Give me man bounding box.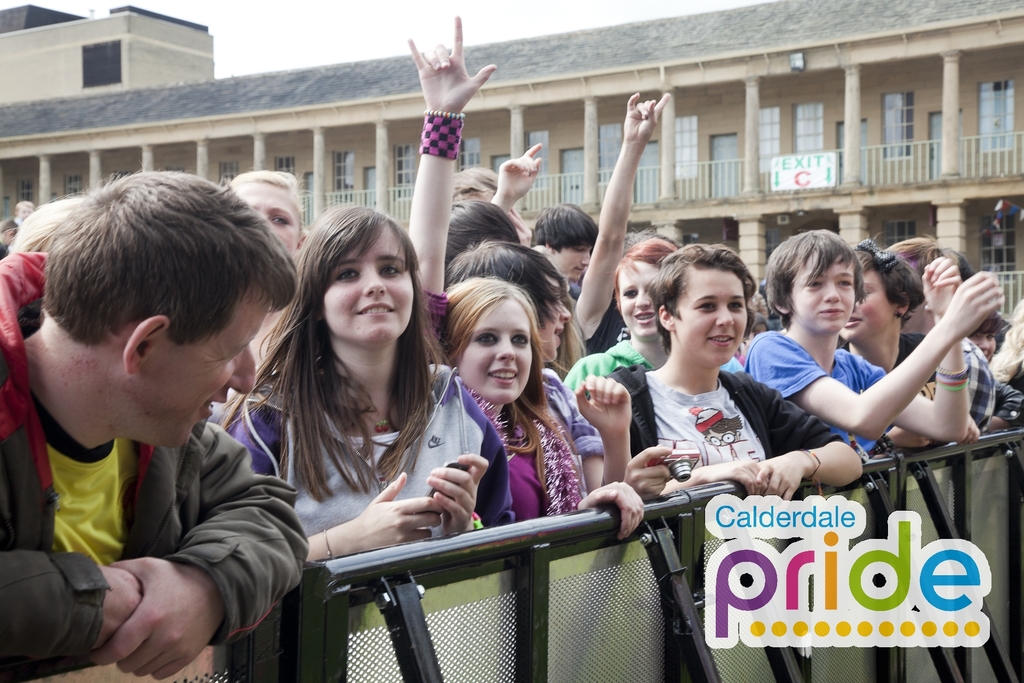
[x1=529, y1=201, x2=597, y2=298].
